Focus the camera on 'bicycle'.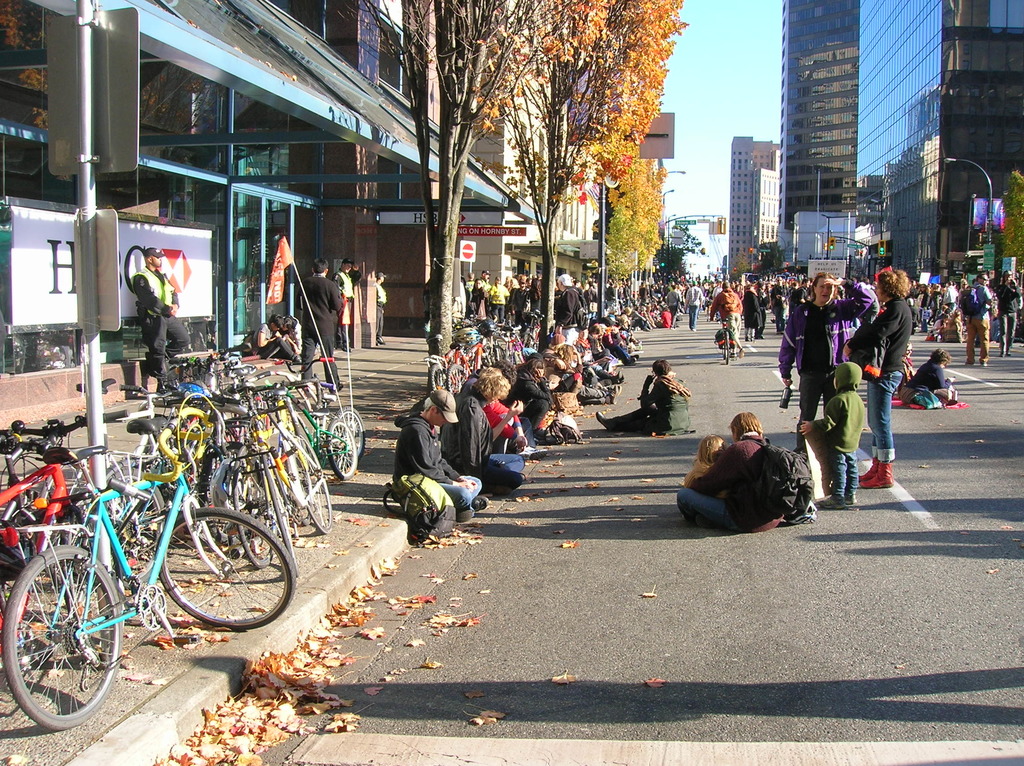
Focus region: box(0, 404, 141, 635).
